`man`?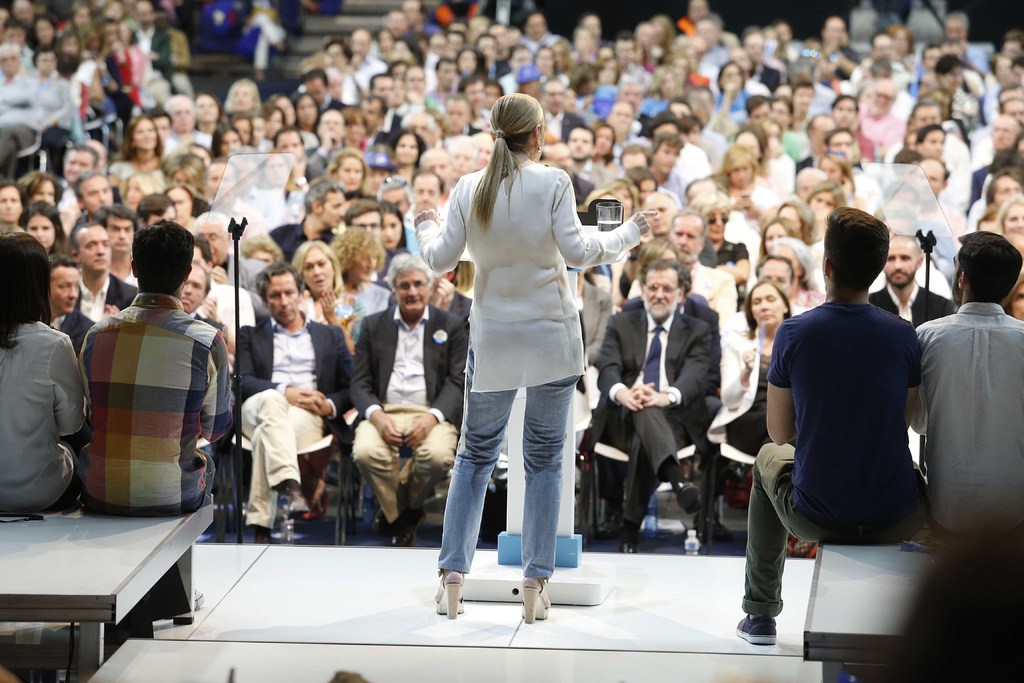
left=238, top=264, right=353, bottom=540
